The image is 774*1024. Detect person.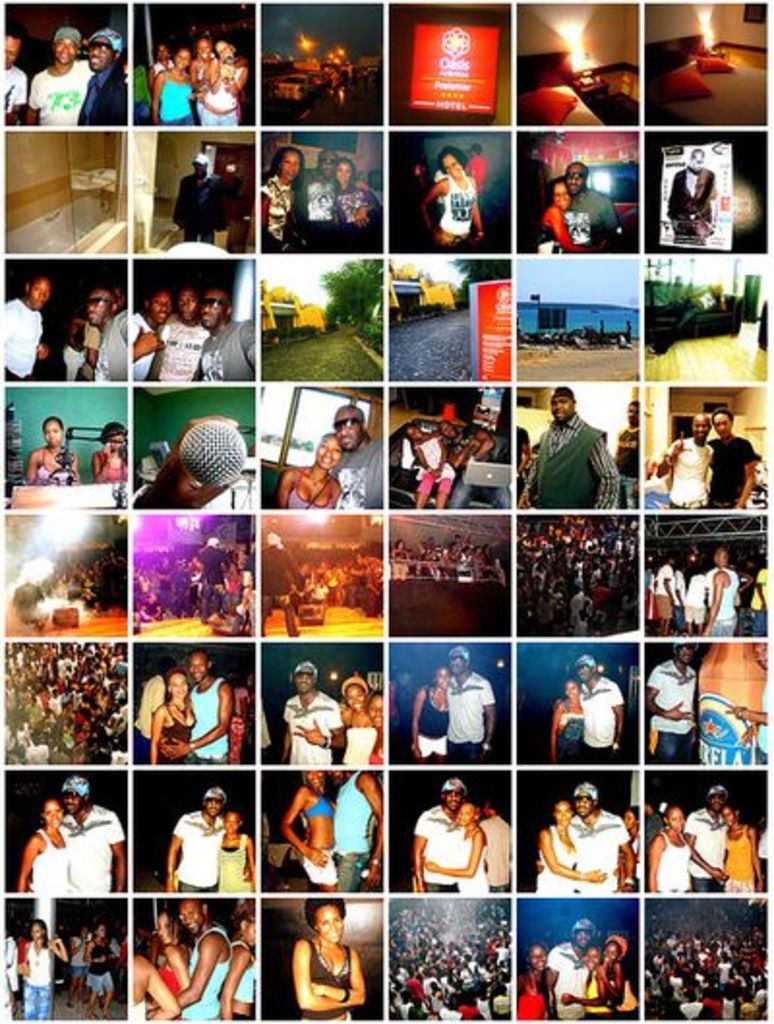
Detection: Rect(161, 790, 230, 896).
